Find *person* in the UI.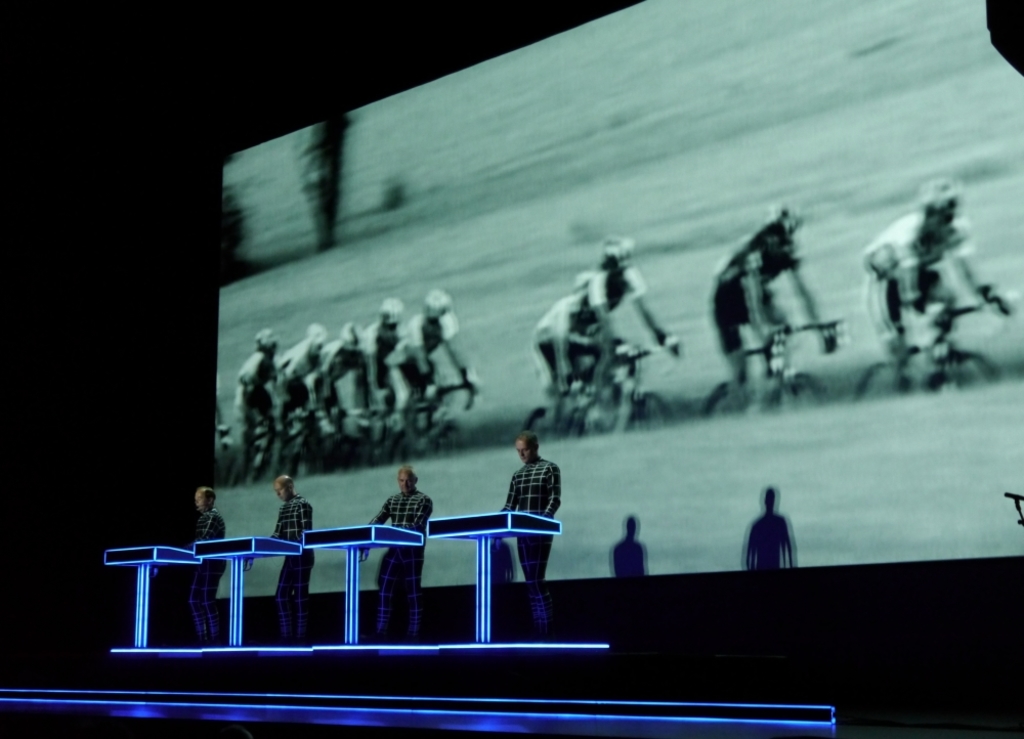
UI element at 709, 205, 838, 417.
